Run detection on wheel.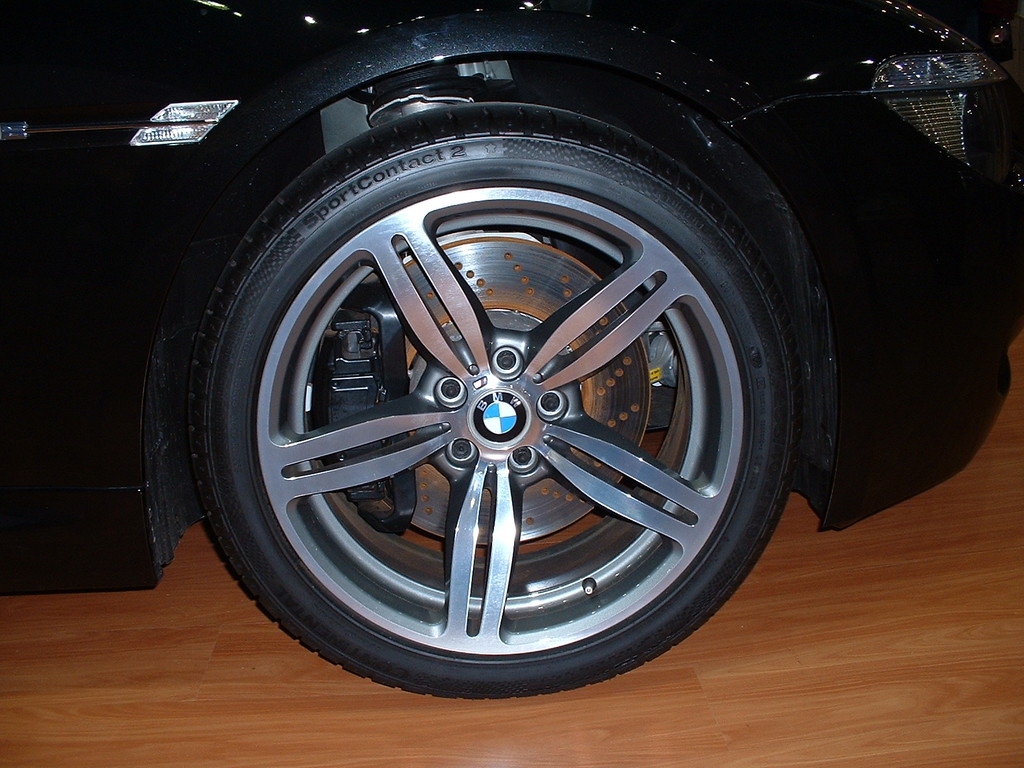
Result: 181,88,806,704.
